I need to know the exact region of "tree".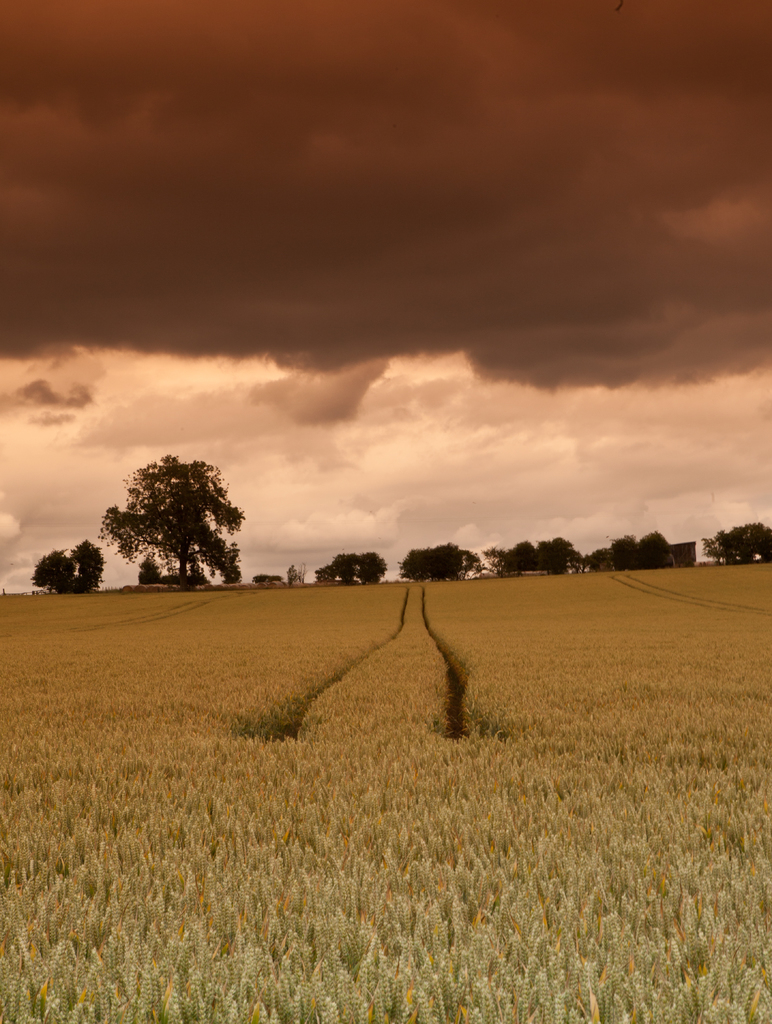
Region: Rect(78, 442, 253, 590).
